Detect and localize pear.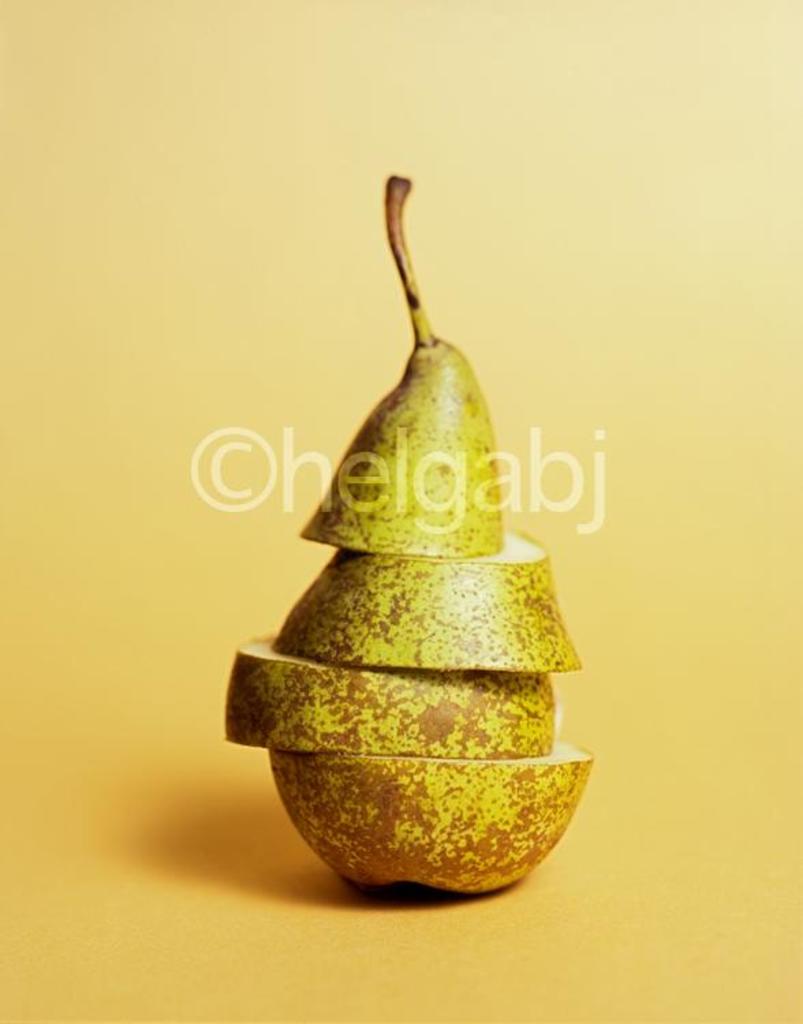
Localized at 219:167:590:892.
